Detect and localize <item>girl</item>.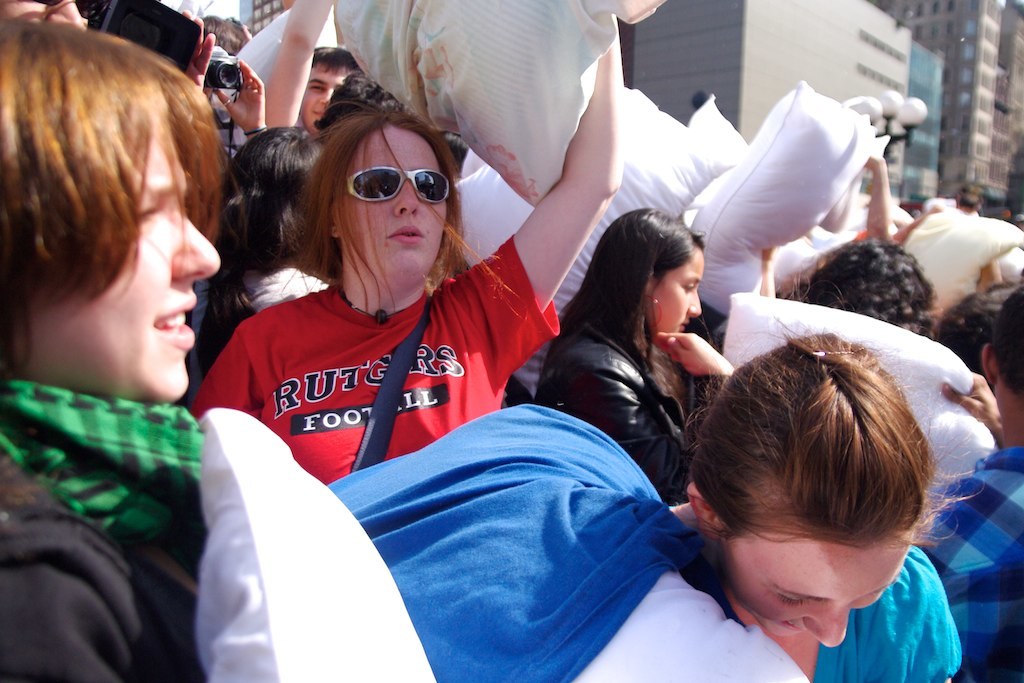
Localized at 201 9 624 486.
